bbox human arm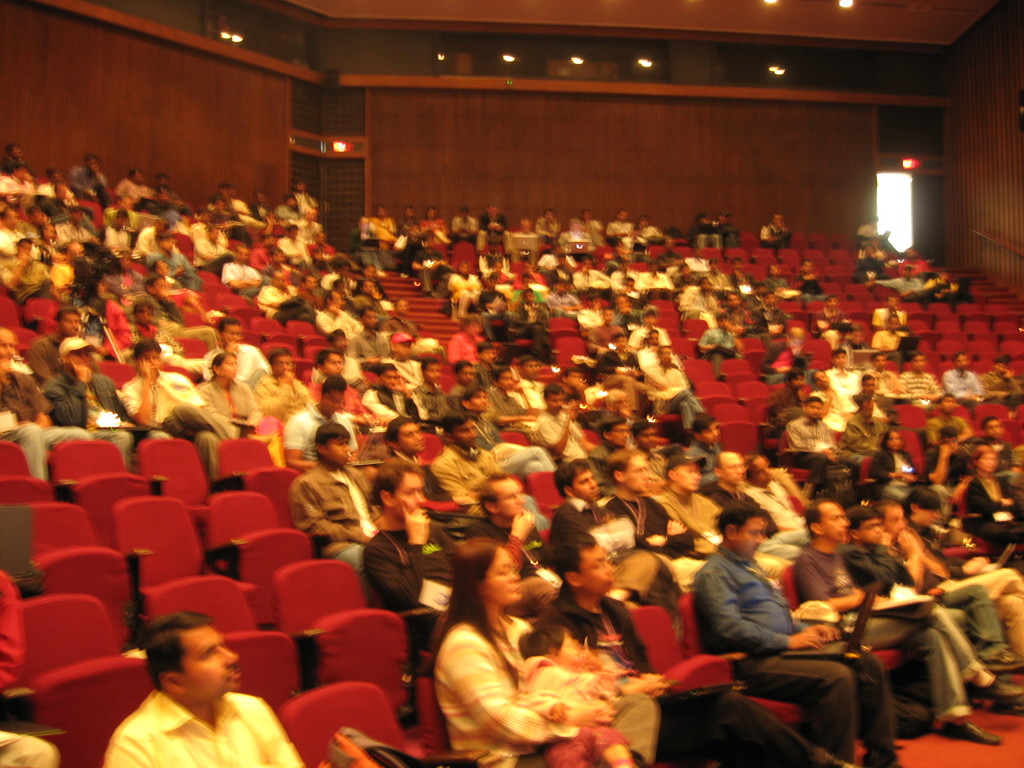
x1=97 y1=740 x2=147 y2=767
